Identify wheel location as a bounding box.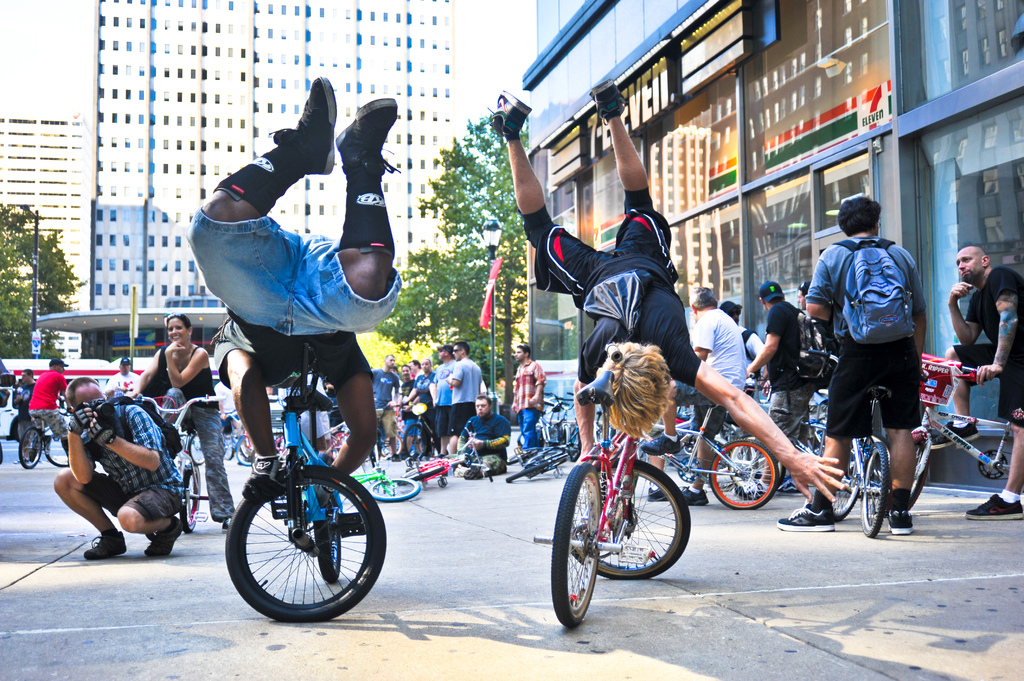
[x1=182, y1=463, x2=203, y2=537].
